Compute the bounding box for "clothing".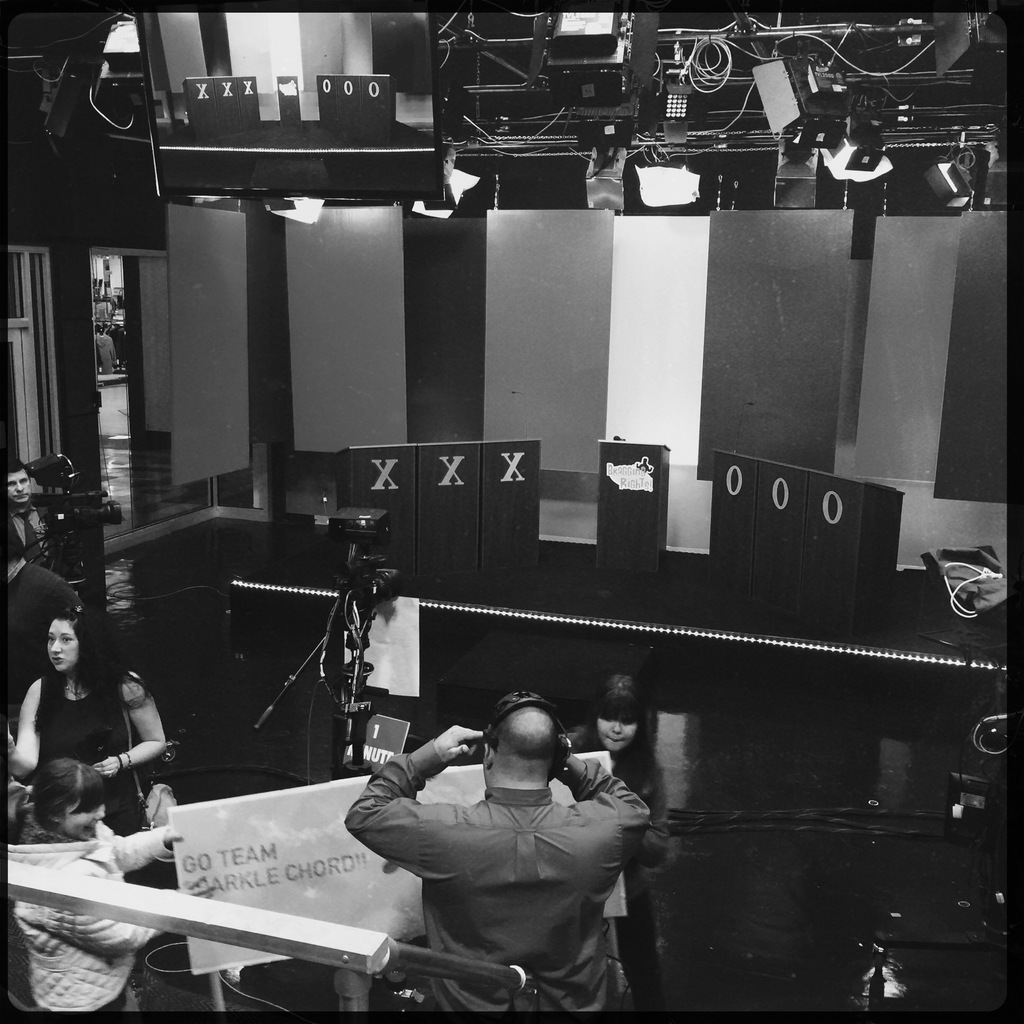
[left=21, top=666, right=150, bottom=836].
